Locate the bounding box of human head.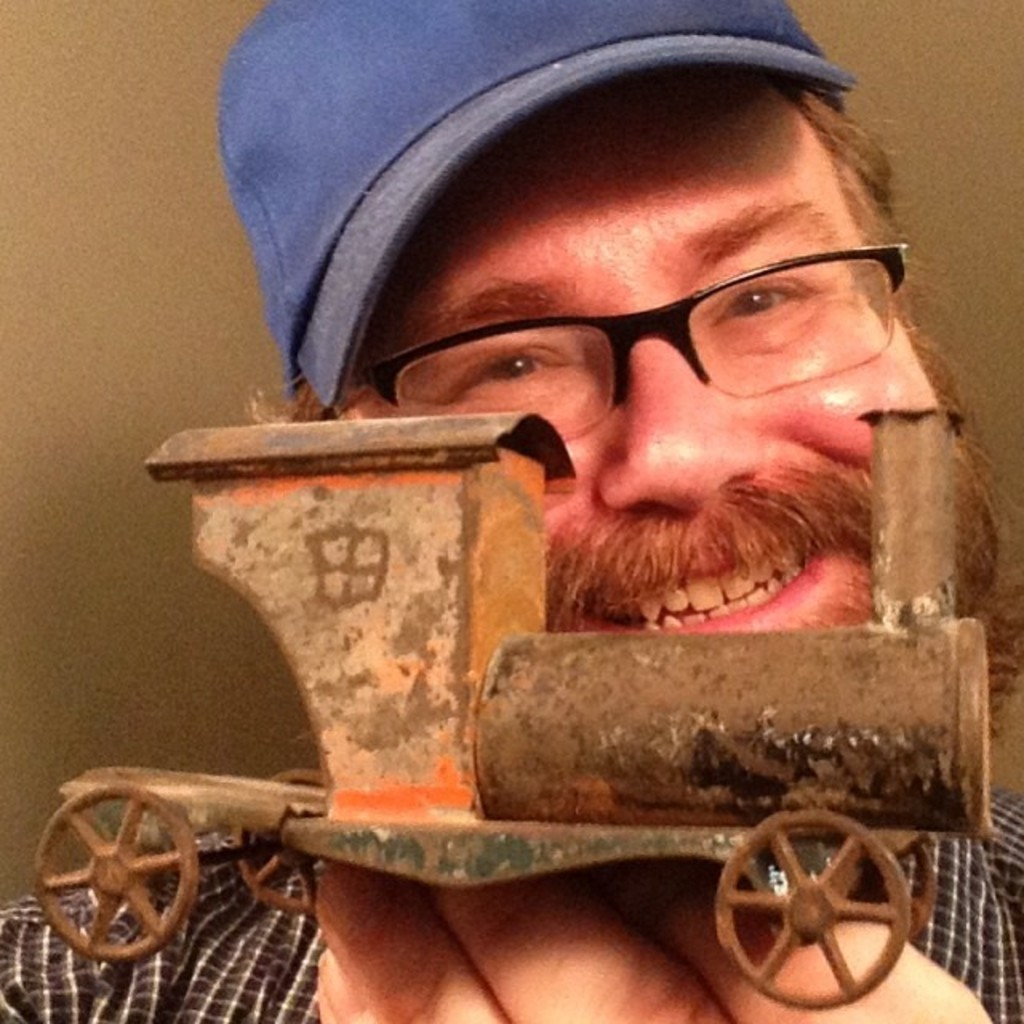
Bounding box: rect(272, 24, 965, 675).
